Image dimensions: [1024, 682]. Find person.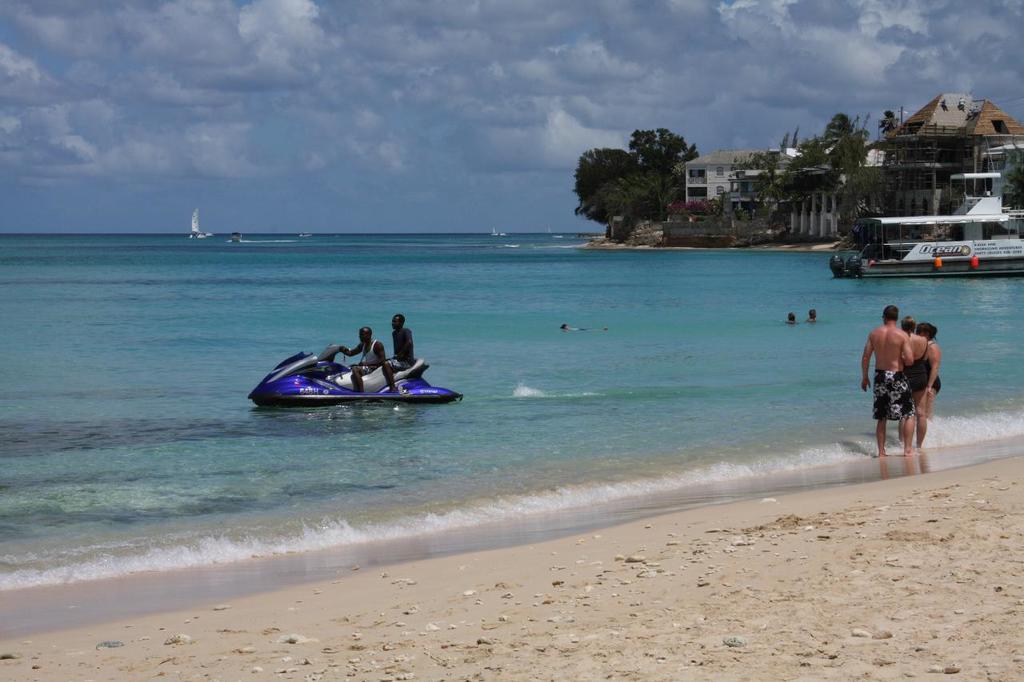
box=[860, 305, 926, 451].
